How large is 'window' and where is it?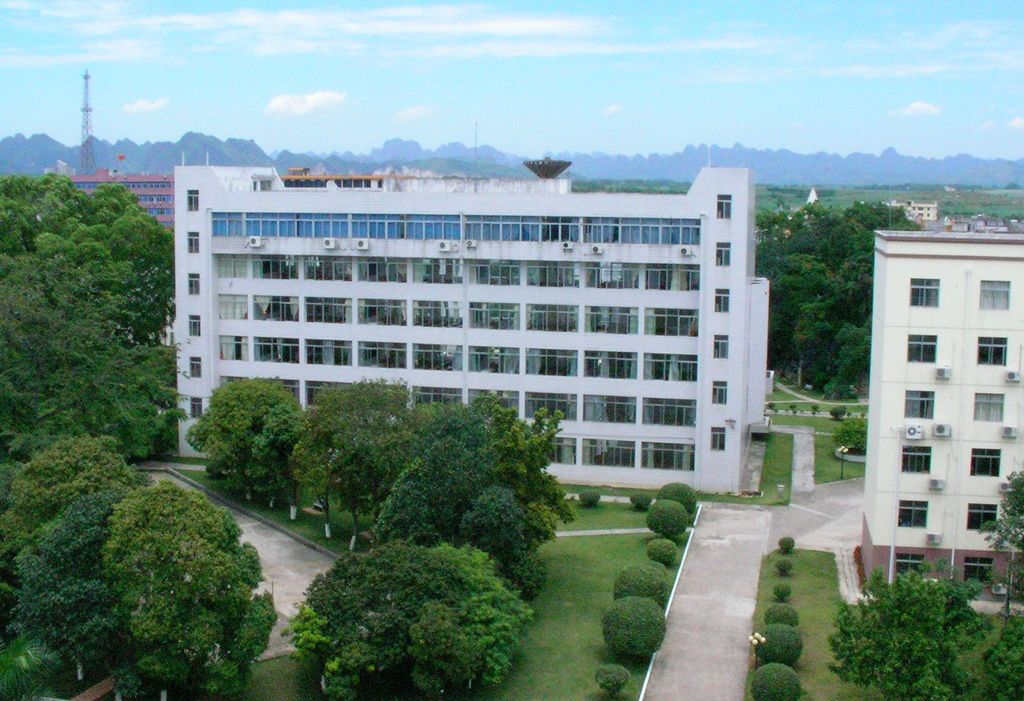
Bounding box: x1=712 y1=281 x2=737 y2=319.
